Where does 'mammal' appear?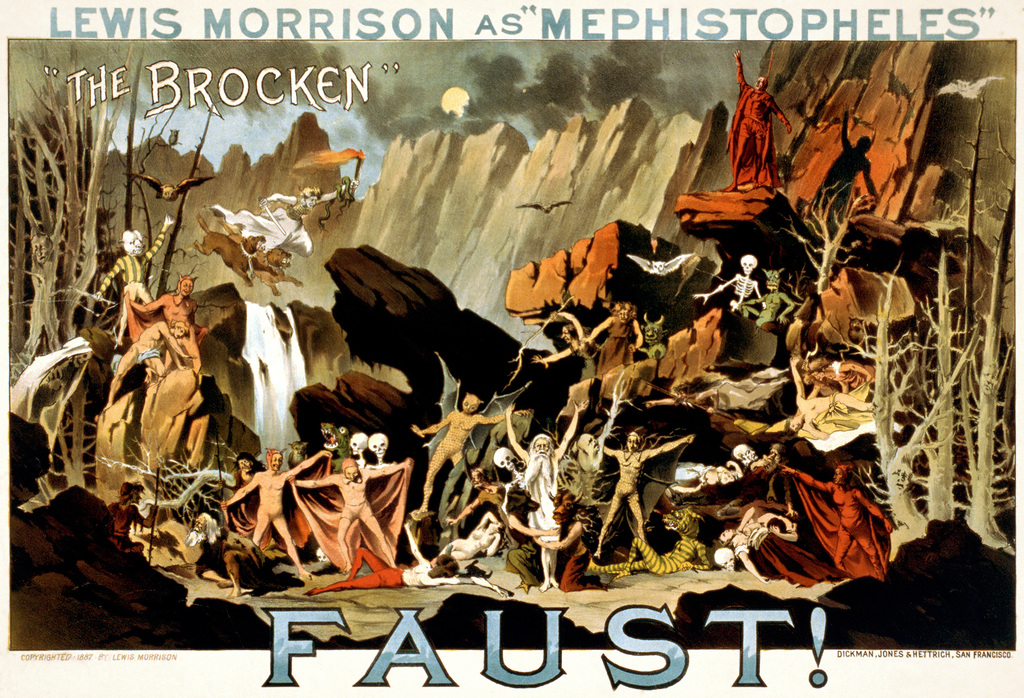
Appears at BBox(536, 491, 605, 593).
